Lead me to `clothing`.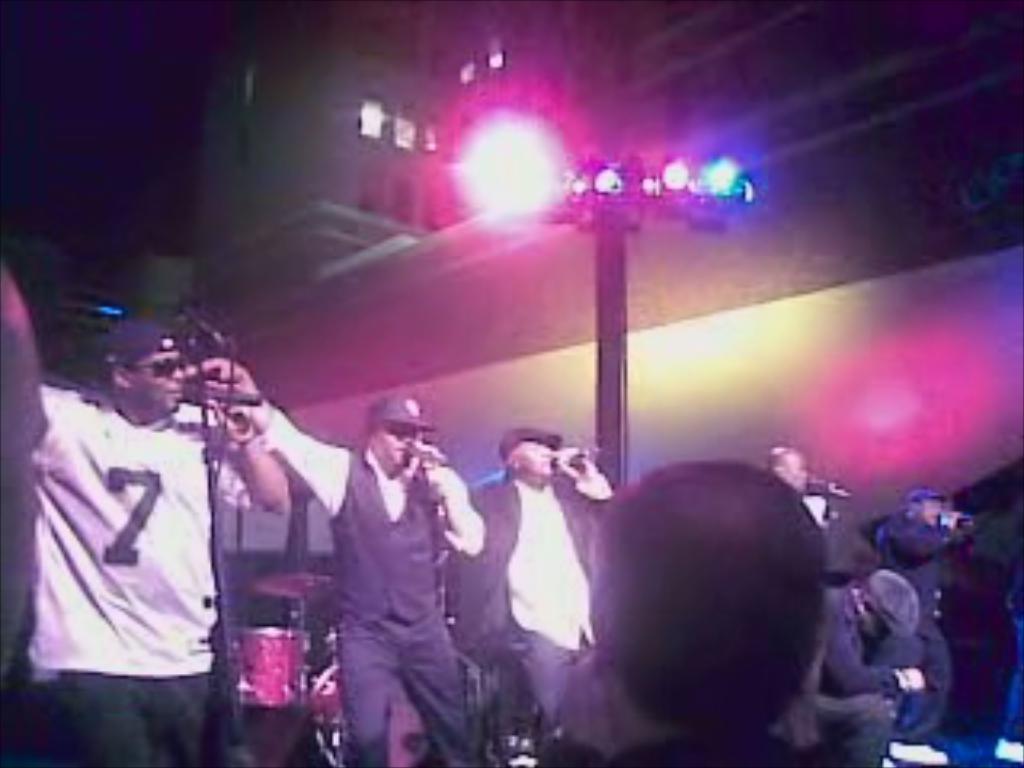
Lead to {"x1": 454, "y1": 477, "x2": 611, "y2": 723}.
